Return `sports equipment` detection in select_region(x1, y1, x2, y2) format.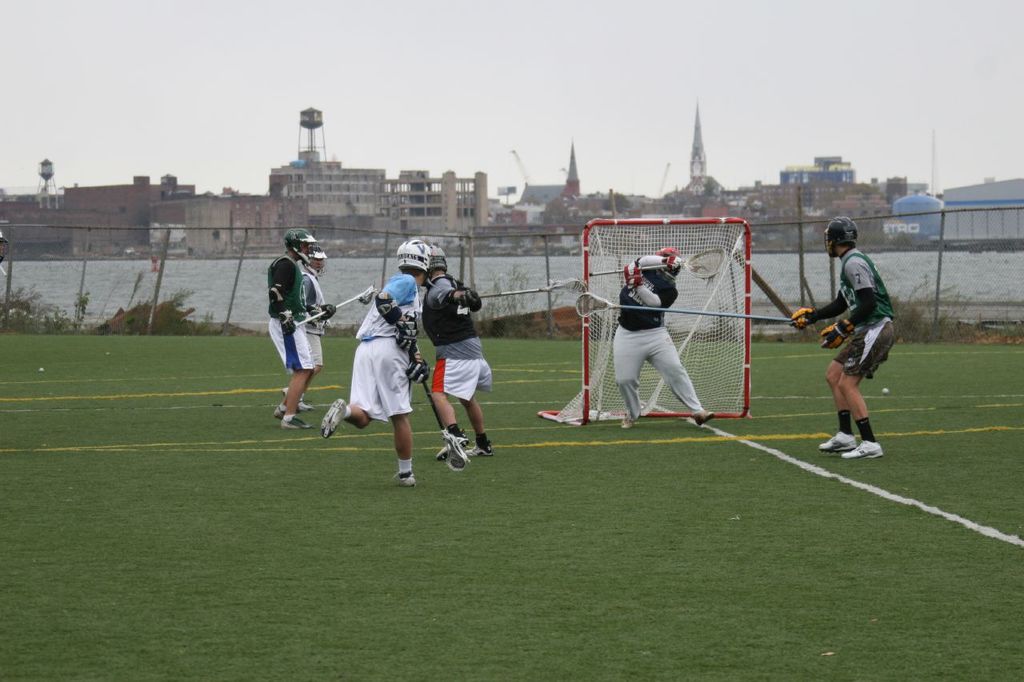
select_region(288, 281, 374, 327).
